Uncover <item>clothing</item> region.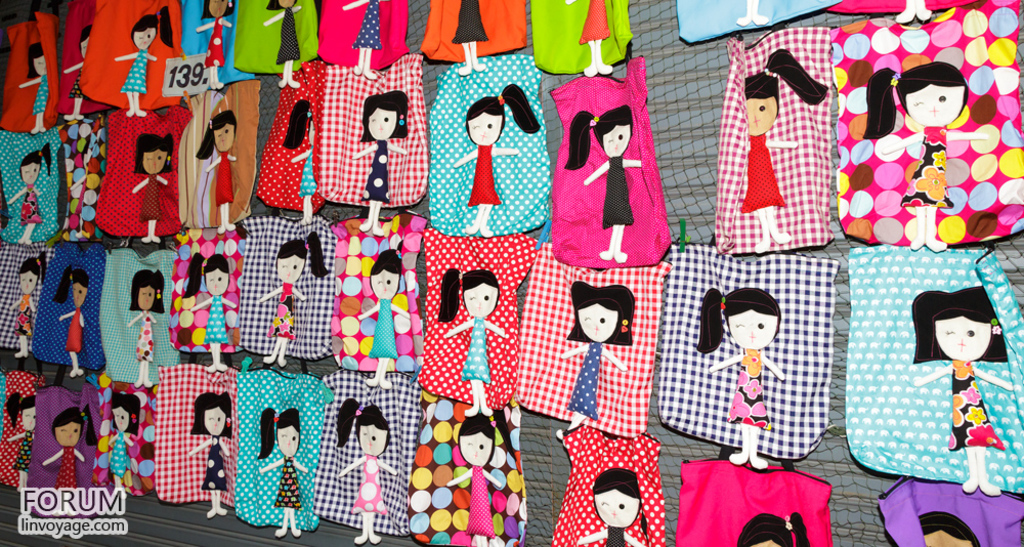
Uncovered: (left=946, top=361, right=999, bottom=451).
